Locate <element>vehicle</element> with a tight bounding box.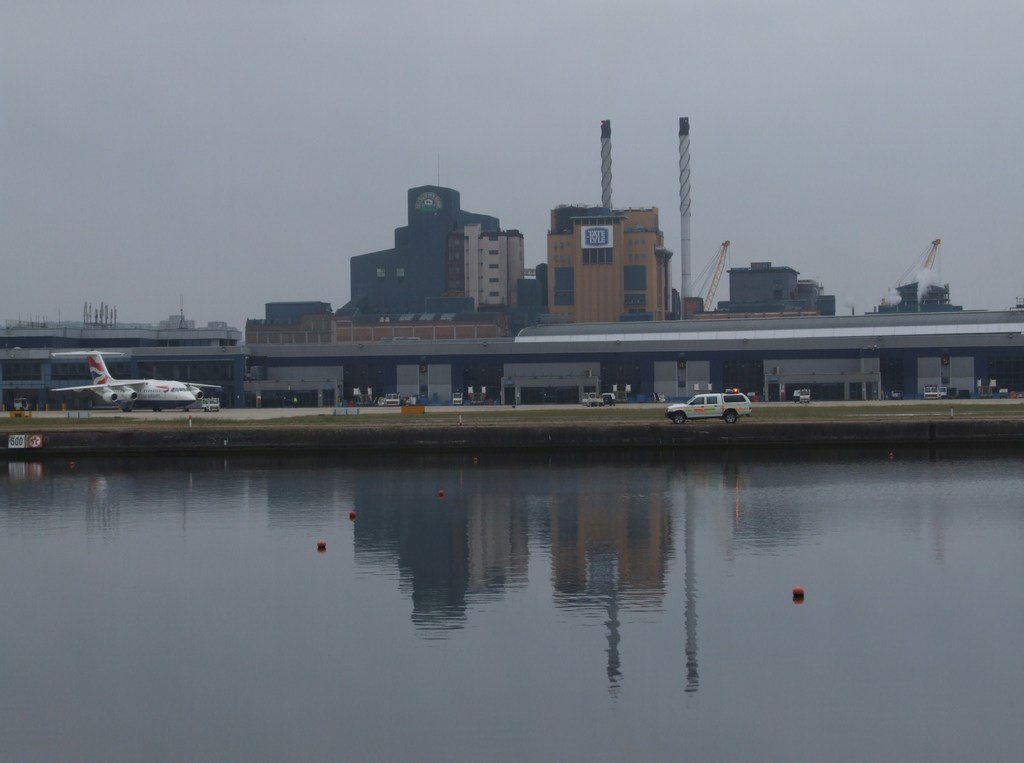
[9, 396, 31, 411].
